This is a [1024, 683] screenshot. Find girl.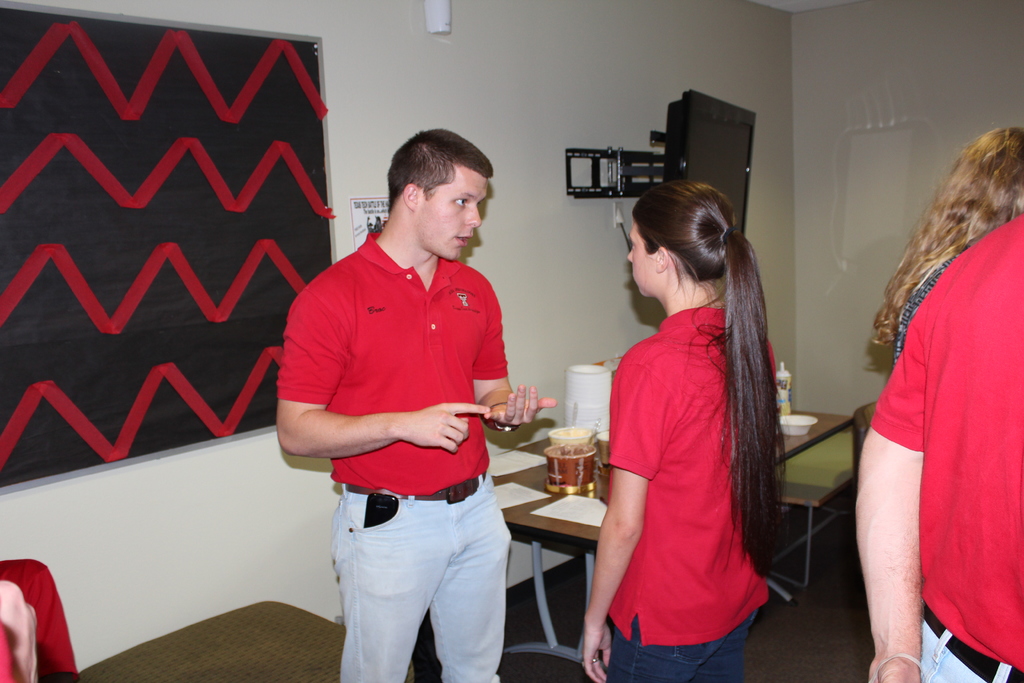
Bounding box: <bbox>584, 176, 791, 682</bbox>.
